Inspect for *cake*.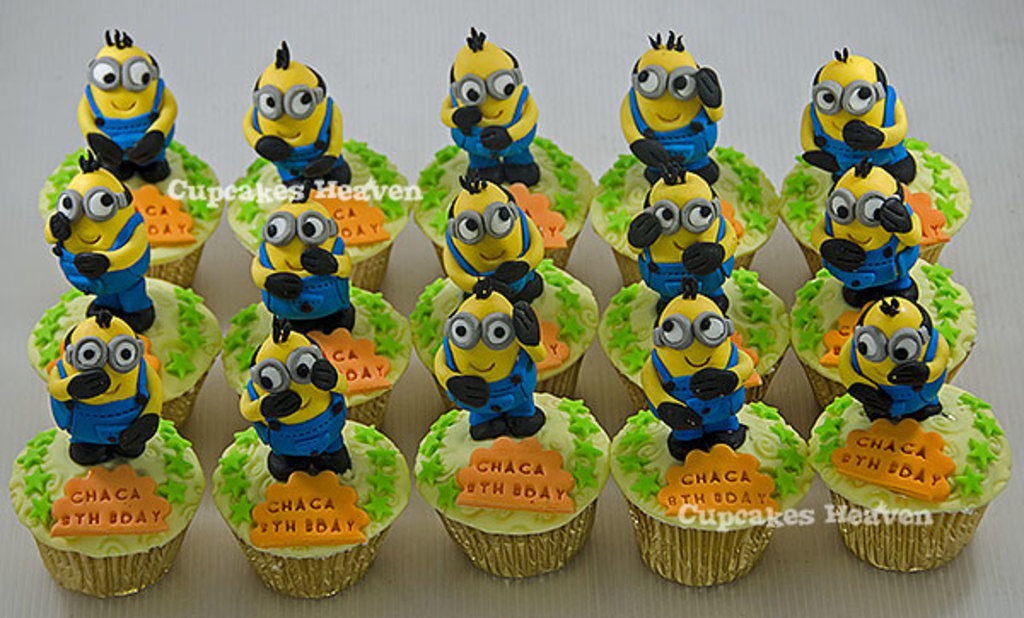
Inspection: 224,29,415,290.
